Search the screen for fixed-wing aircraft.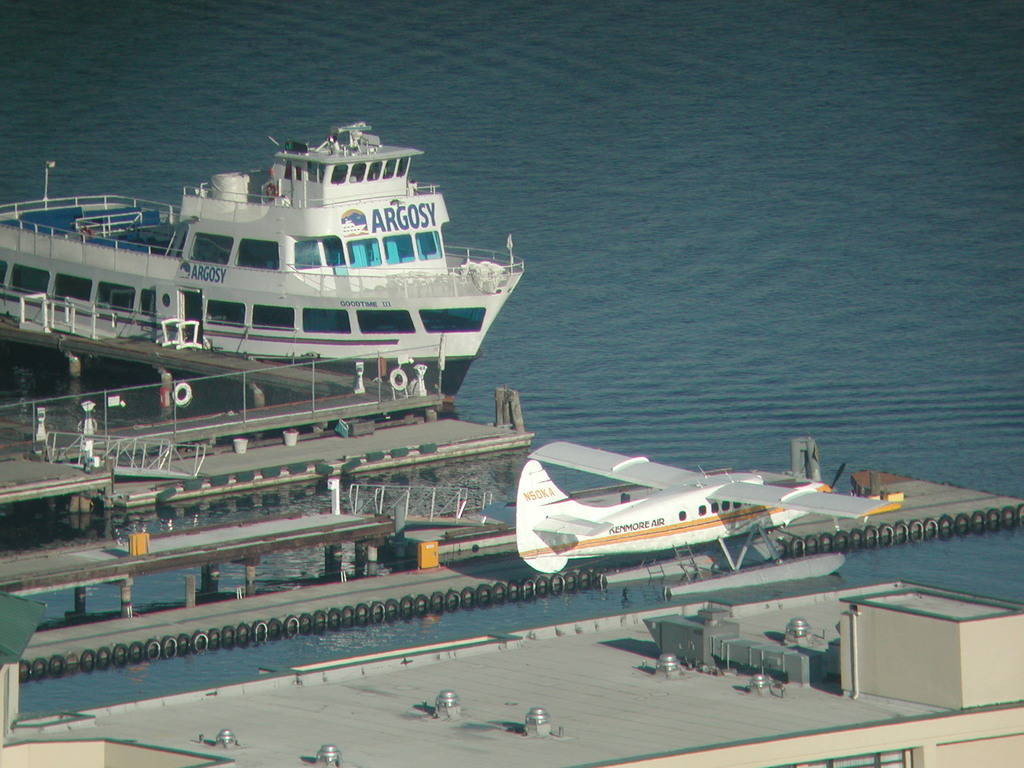
Found at crop(517, 438, 905, 572).
